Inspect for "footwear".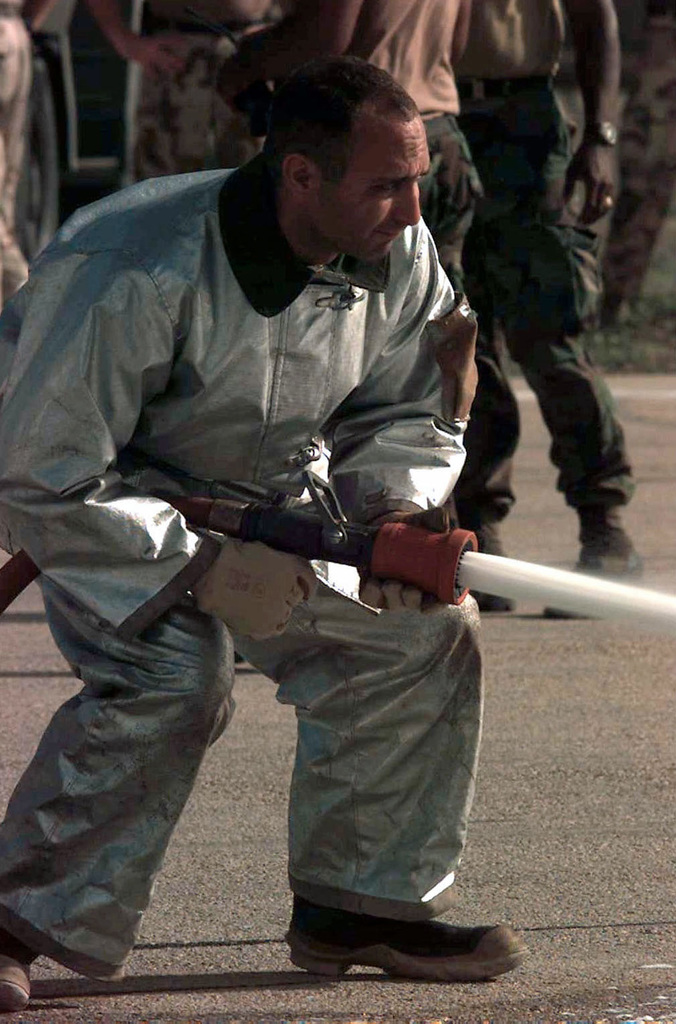
Inspection: 0:931:31:1016.
